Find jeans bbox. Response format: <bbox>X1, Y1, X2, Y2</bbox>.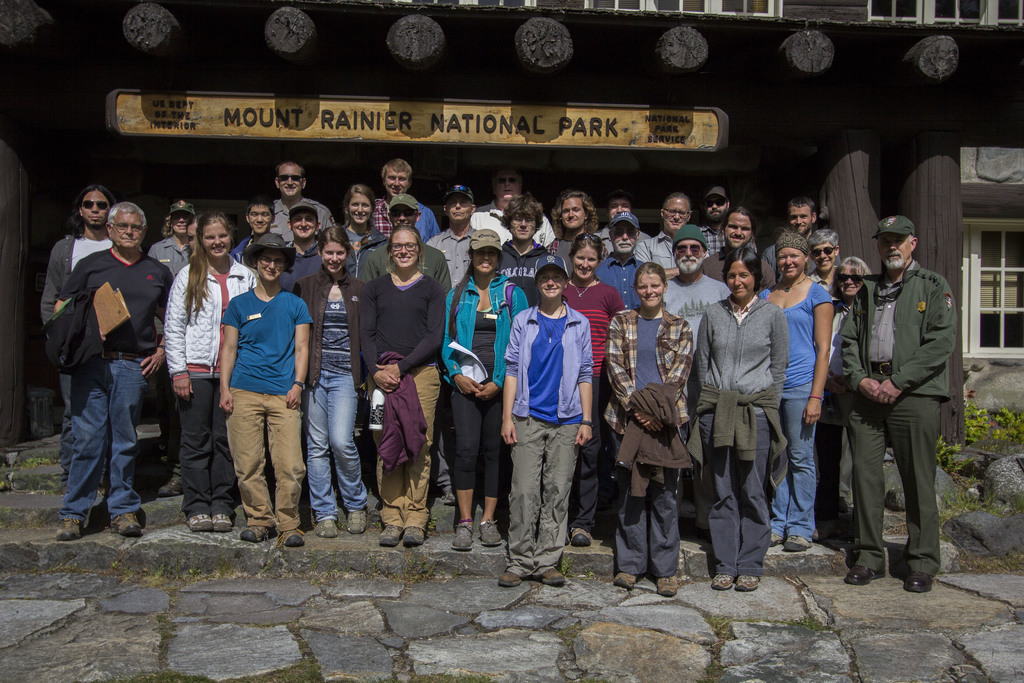
<bbox>747, 394, 828, 549</bbox>.
